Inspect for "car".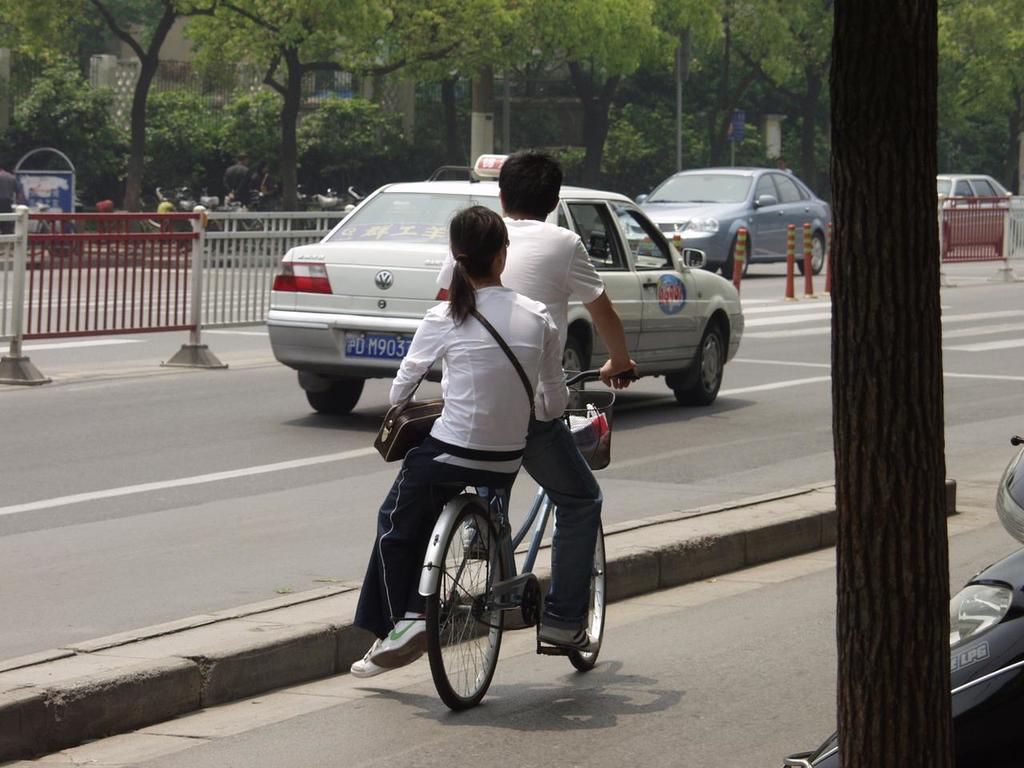
Inspection: 615:163:834:278.
